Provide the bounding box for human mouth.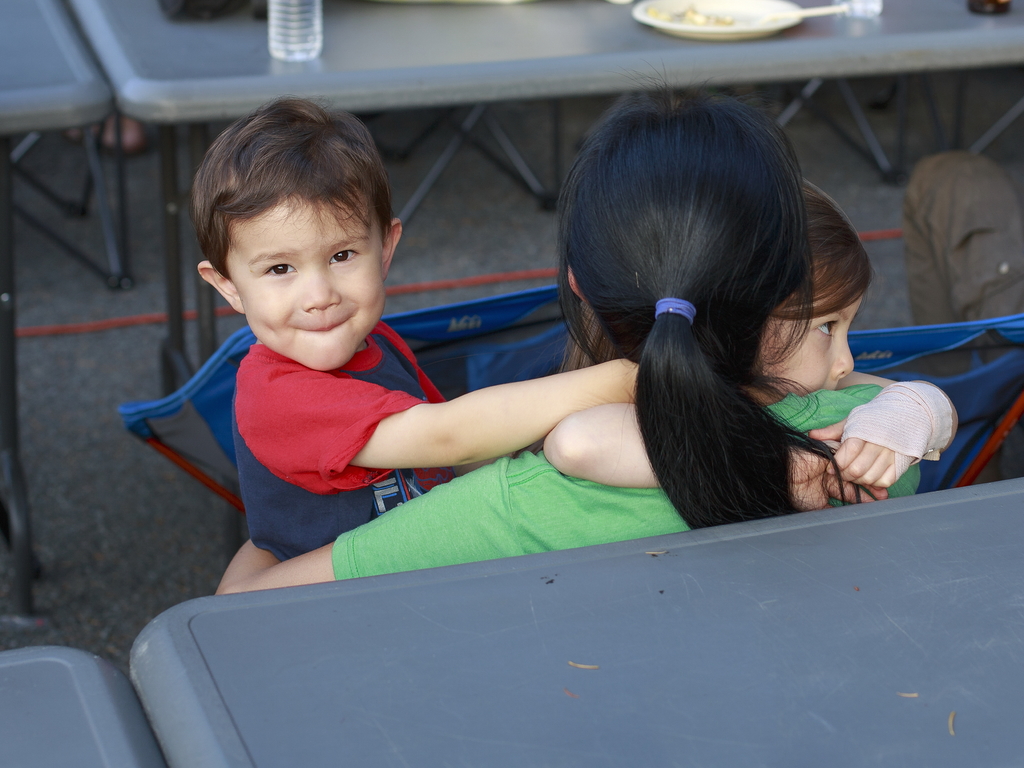
[left=298, top=315, right=353, bottom=334].
